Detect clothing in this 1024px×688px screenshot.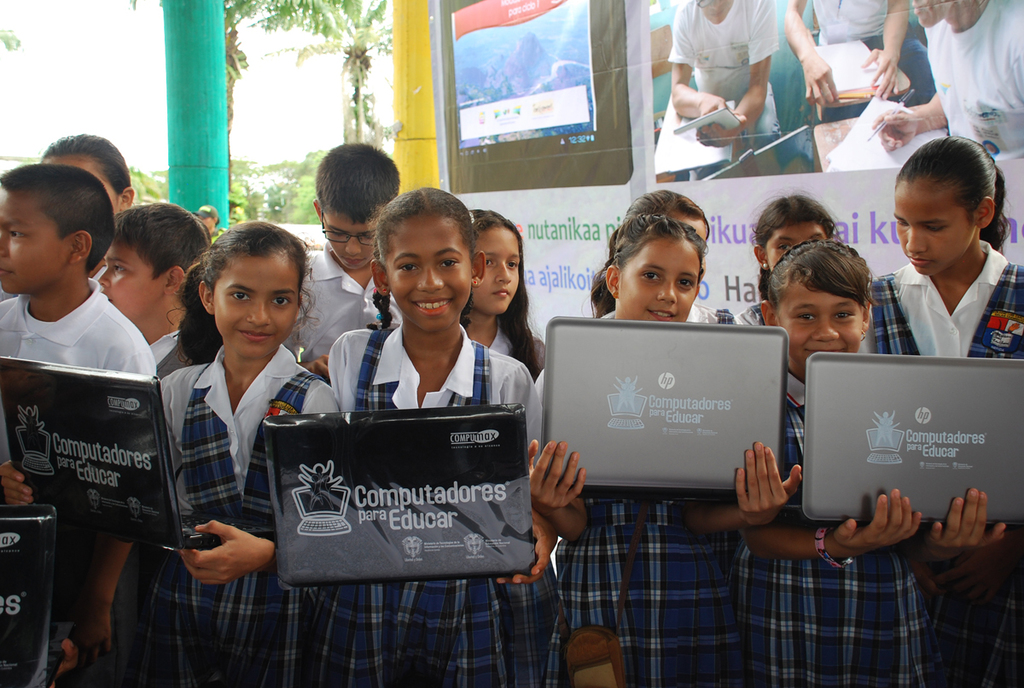
Detection: box(753, 361, 932, 687).
